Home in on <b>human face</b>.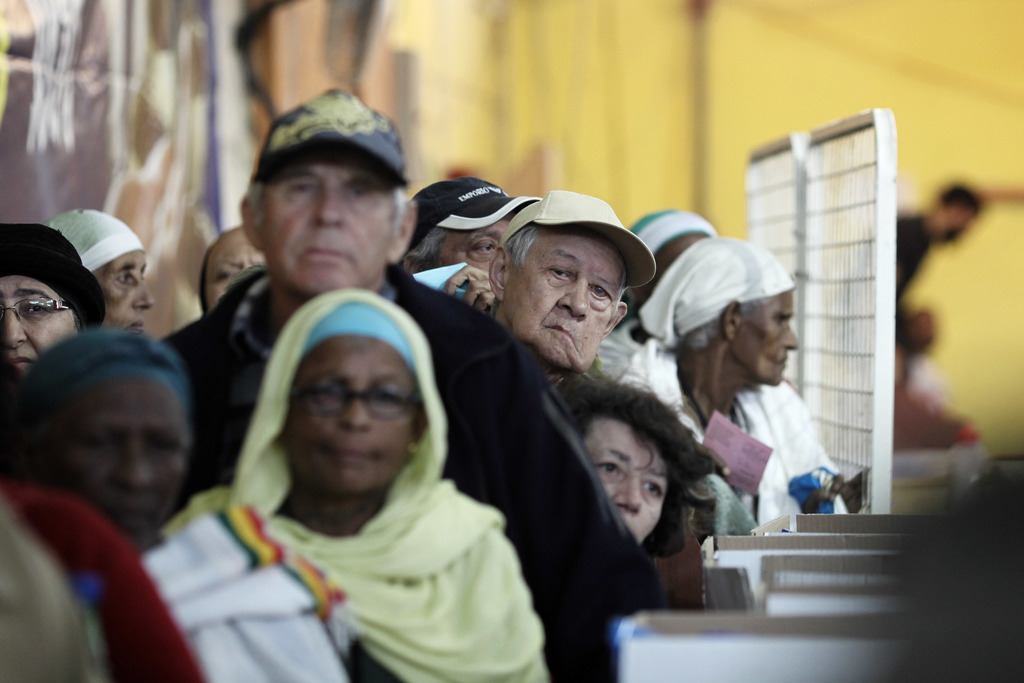
Homed in at (x1=93, y1=252, x2=153, y2=331).
